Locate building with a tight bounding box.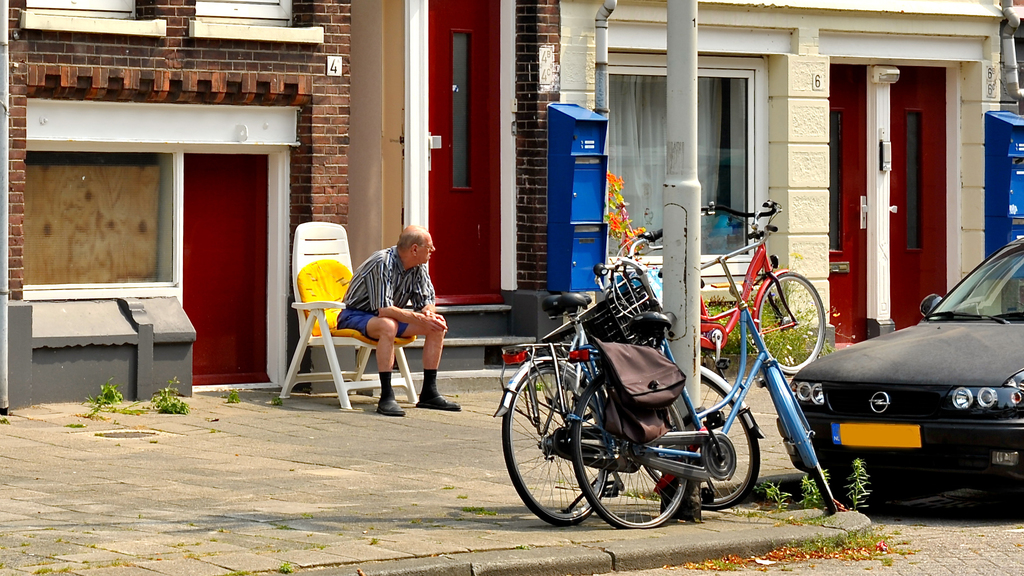
<bbox>356, 0, 1022, 374</bbox>.
